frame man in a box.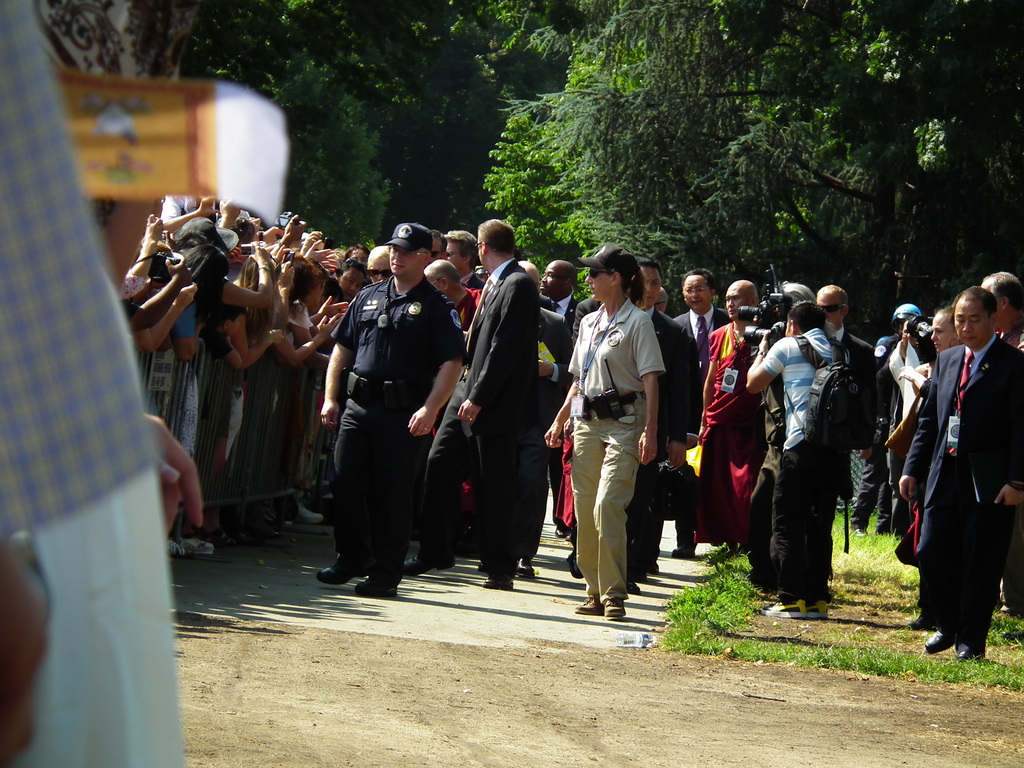
(x1=565, y1=288, x2=614, y2=572).
